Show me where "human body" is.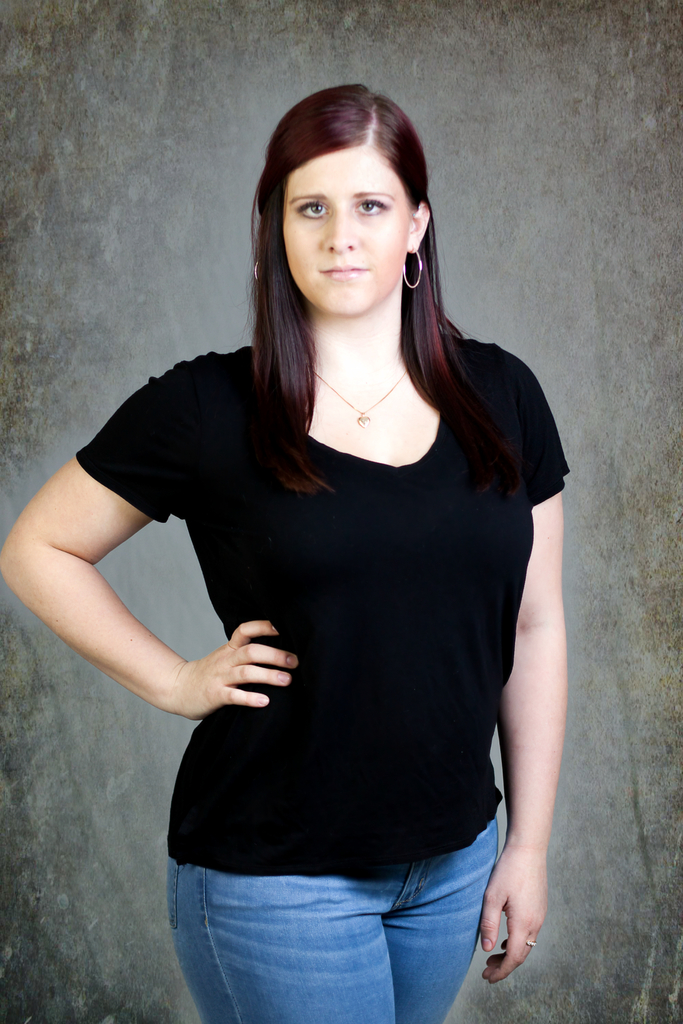
"human body" is at box(0, 83, 573, 1023).
